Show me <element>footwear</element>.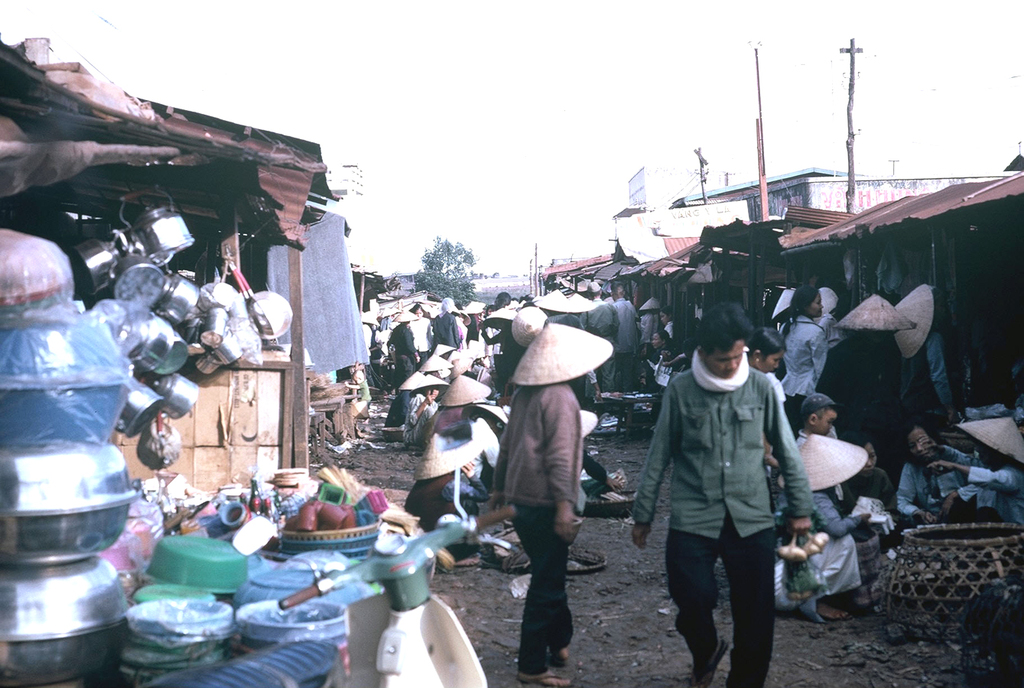
<element>footwear</element> is here: <region>455, 551, 480, 570</region>.
